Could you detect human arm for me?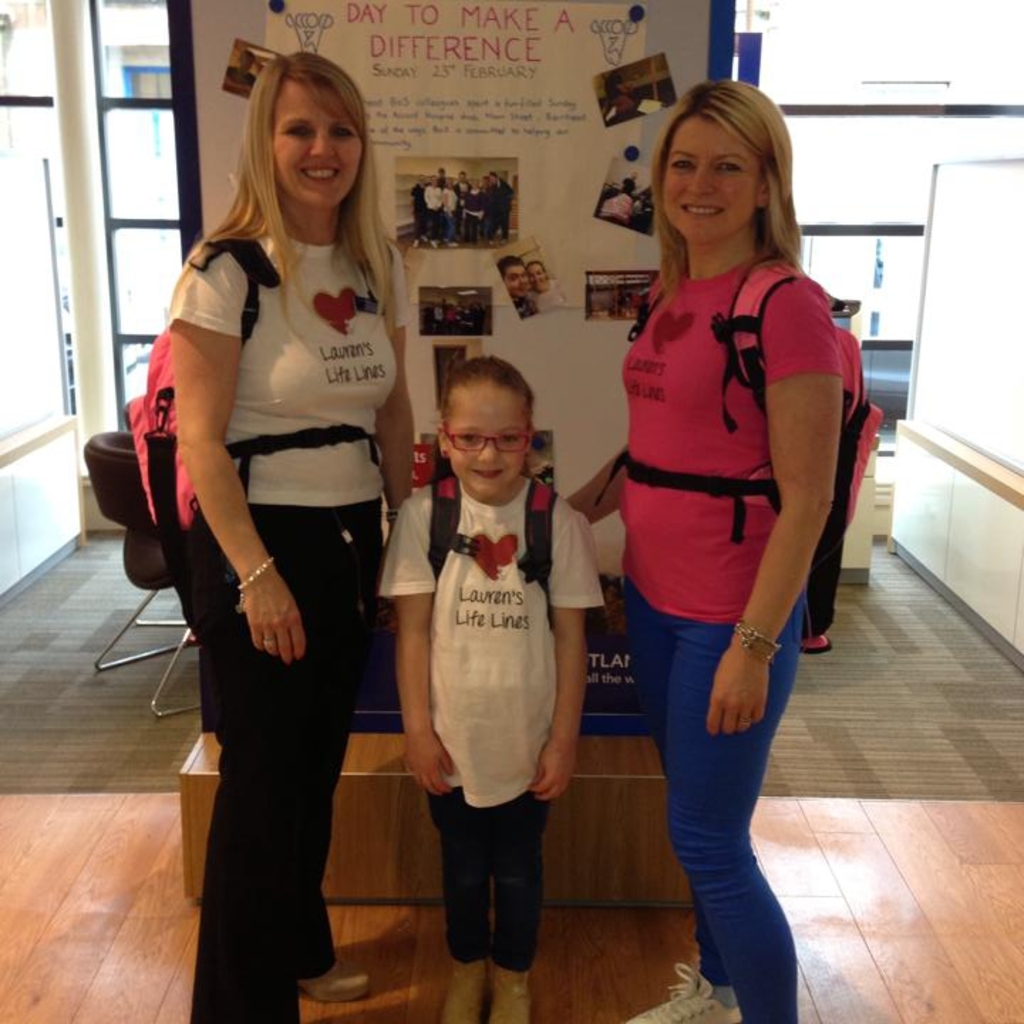
Detection result: [x1=374, y1=486, x2=455, y2=799].
